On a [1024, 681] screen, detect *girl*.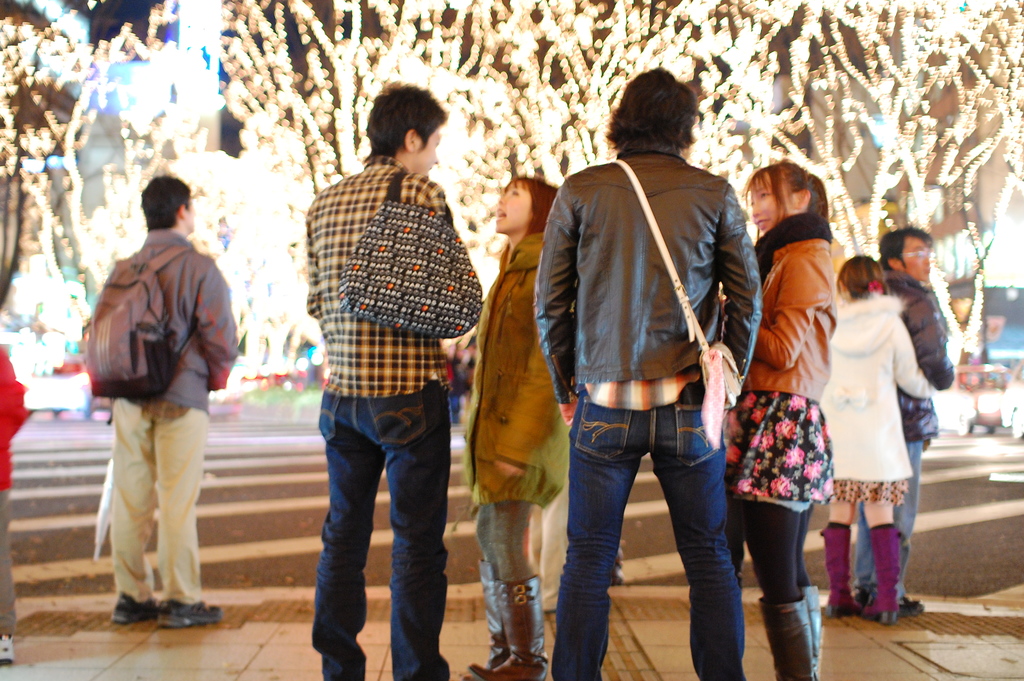
{"left": 823, "top": 252, "right": 943, "bottom": 630}.
